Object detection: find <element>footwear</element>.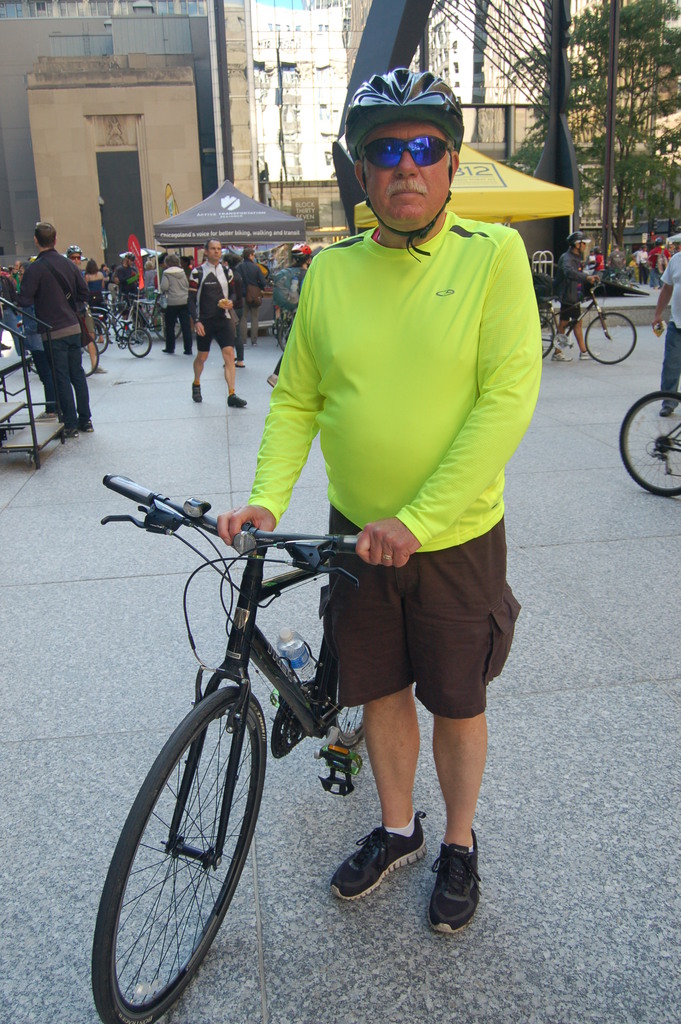
<region>550, 348, 573, 362</region>.
